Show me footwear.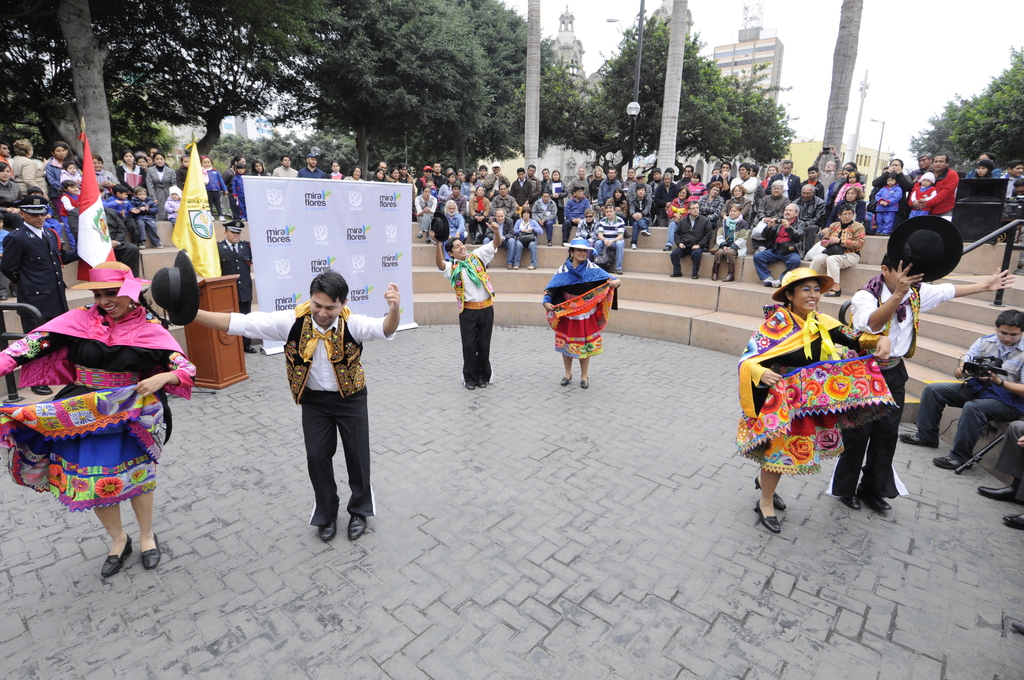
footwear is here: bbox=[133, 531, 163, 570].
